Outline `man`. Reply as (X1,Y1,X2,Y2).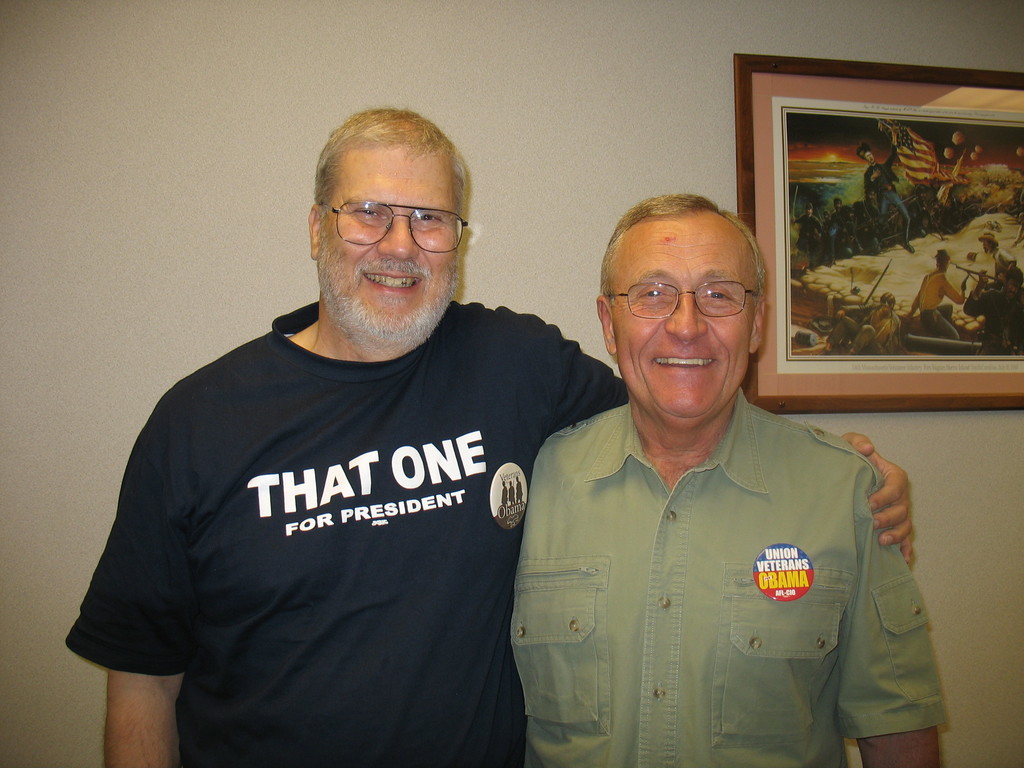
(66,107,916,767).
